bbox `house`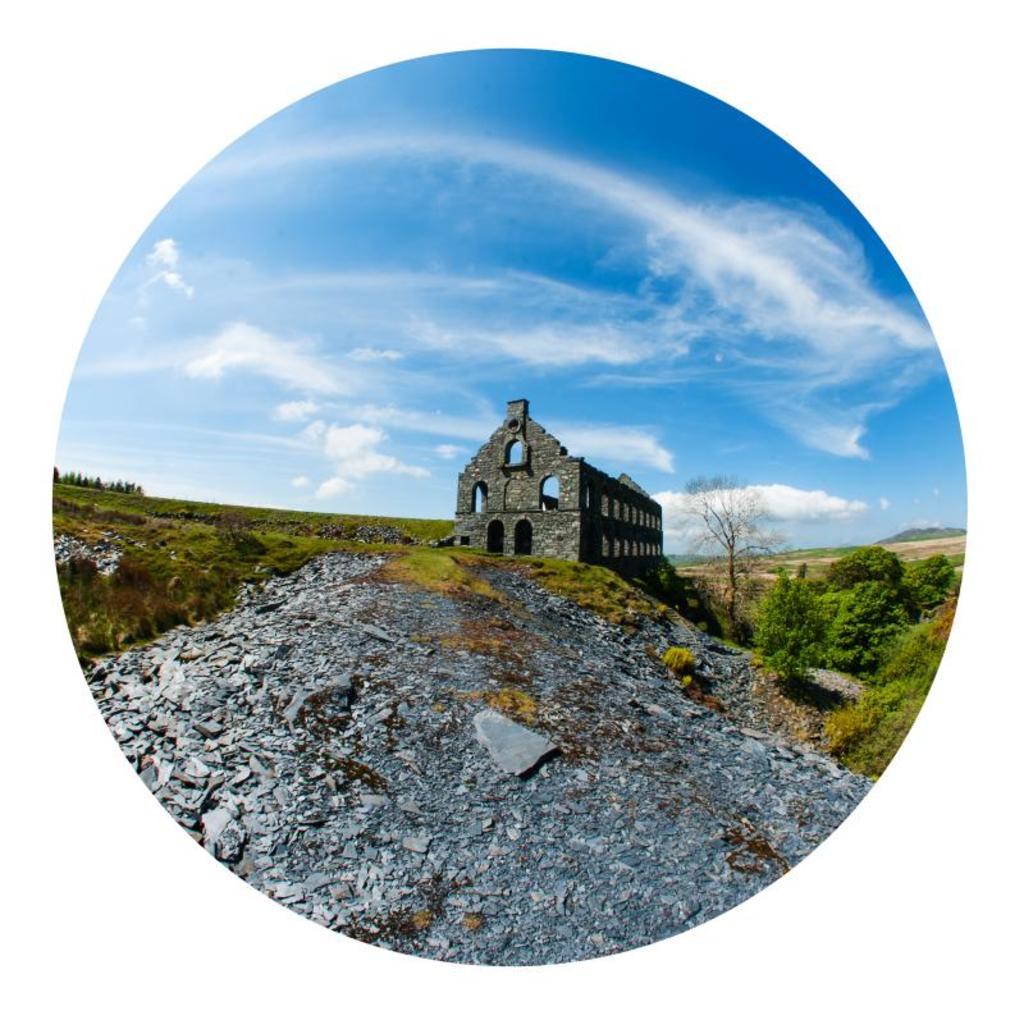
442,392,672,564
